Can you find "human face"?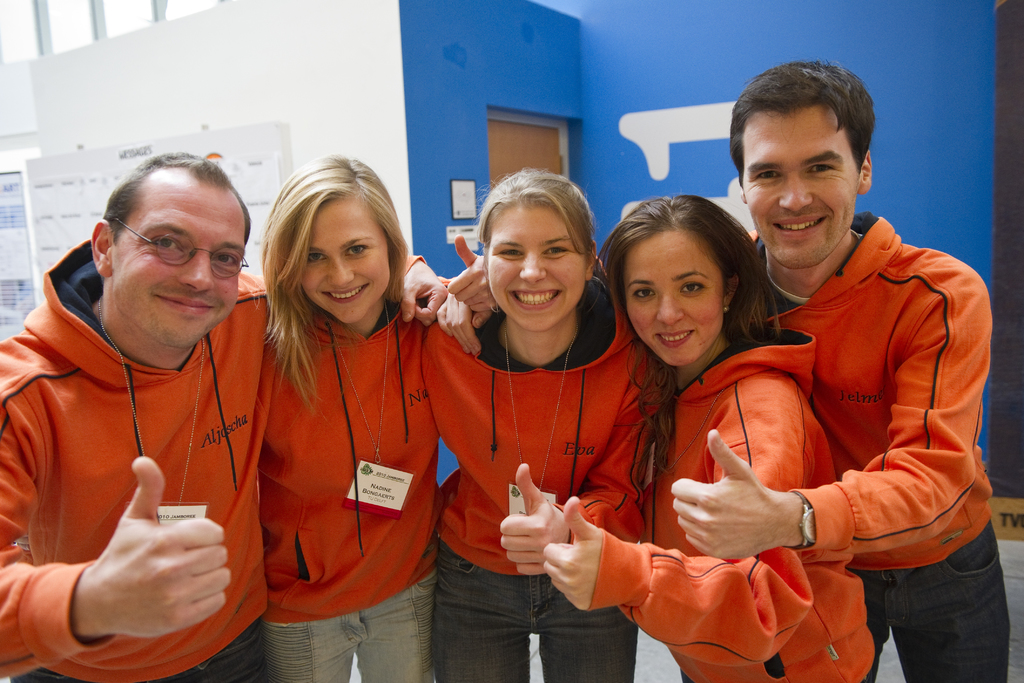
Yes, bounding box: 623/222/727/368.
